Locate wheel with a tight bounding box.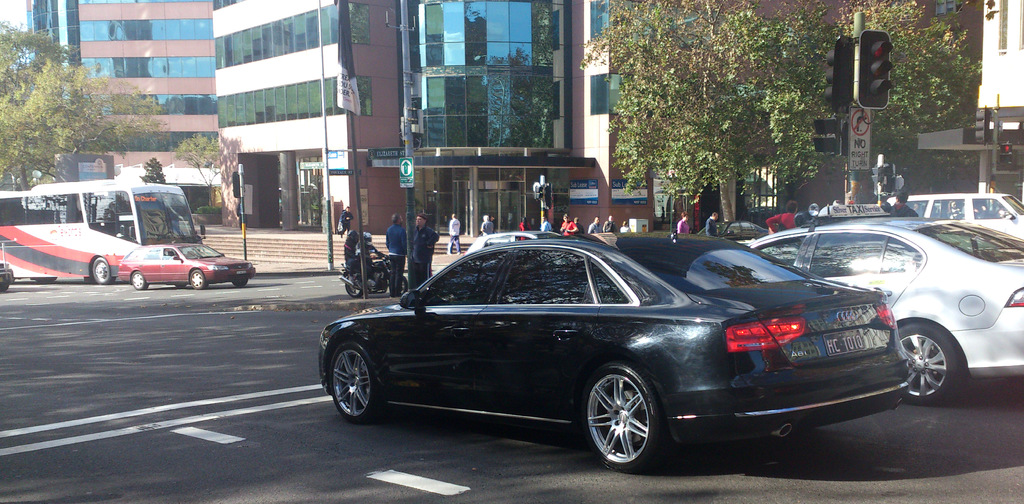
[581,359,662,476].
